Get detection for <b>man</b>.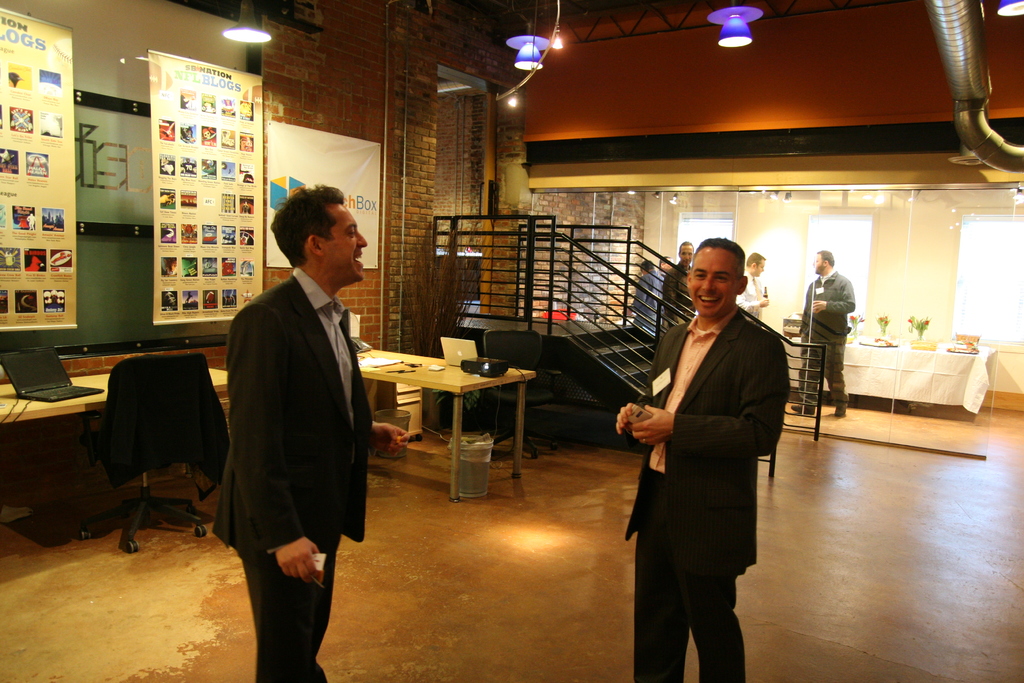
Detection: locate(613, 236, 790, 682).
